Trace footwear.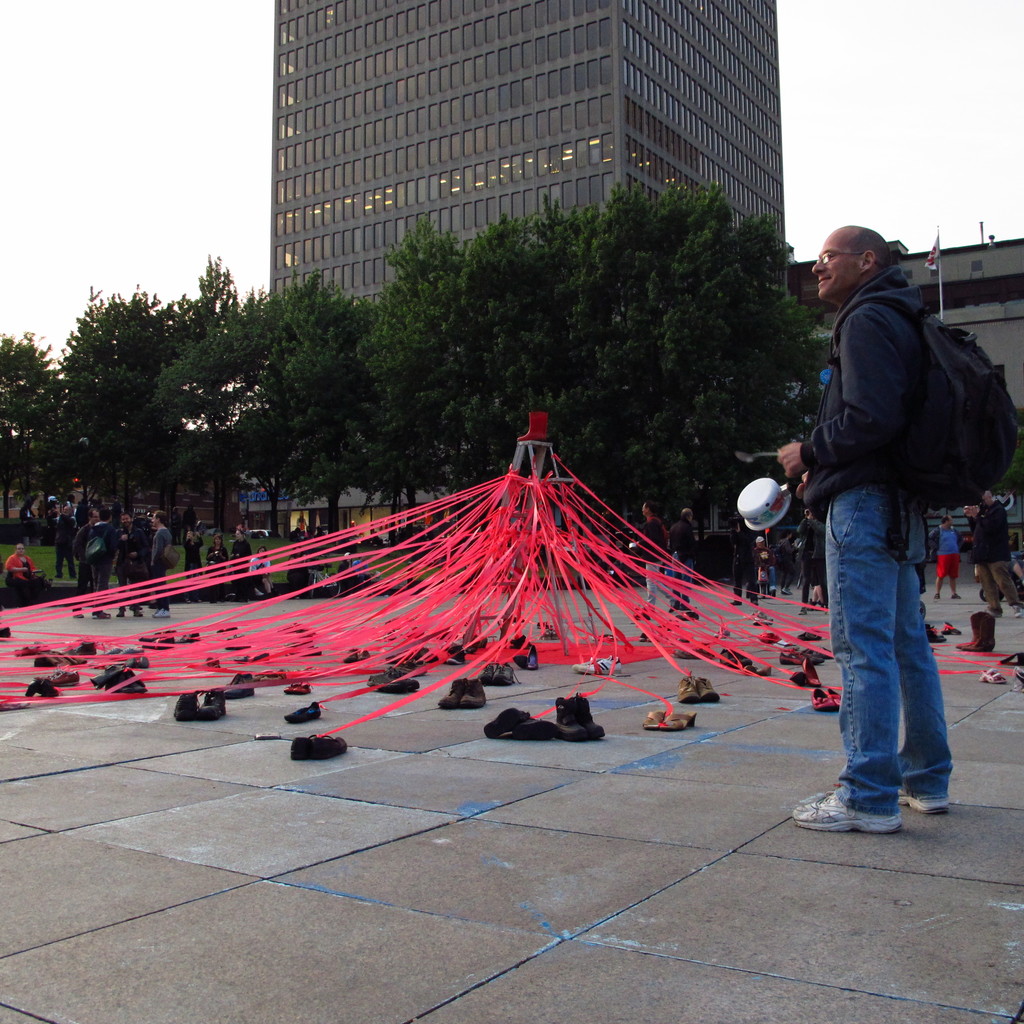
Traced to rect(35, 676, 53, 700).
